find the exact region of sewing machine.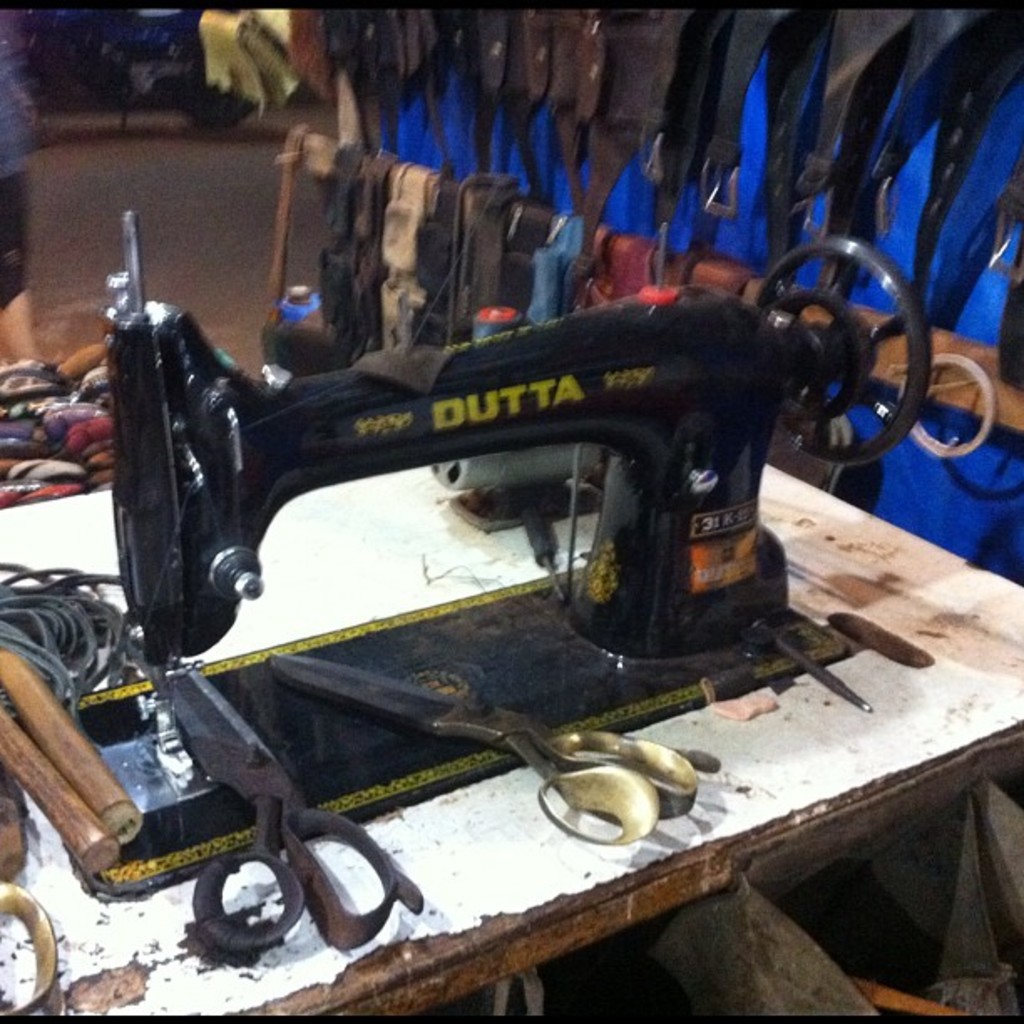
Exact region: l=40, t=191, r=939, b=902.
